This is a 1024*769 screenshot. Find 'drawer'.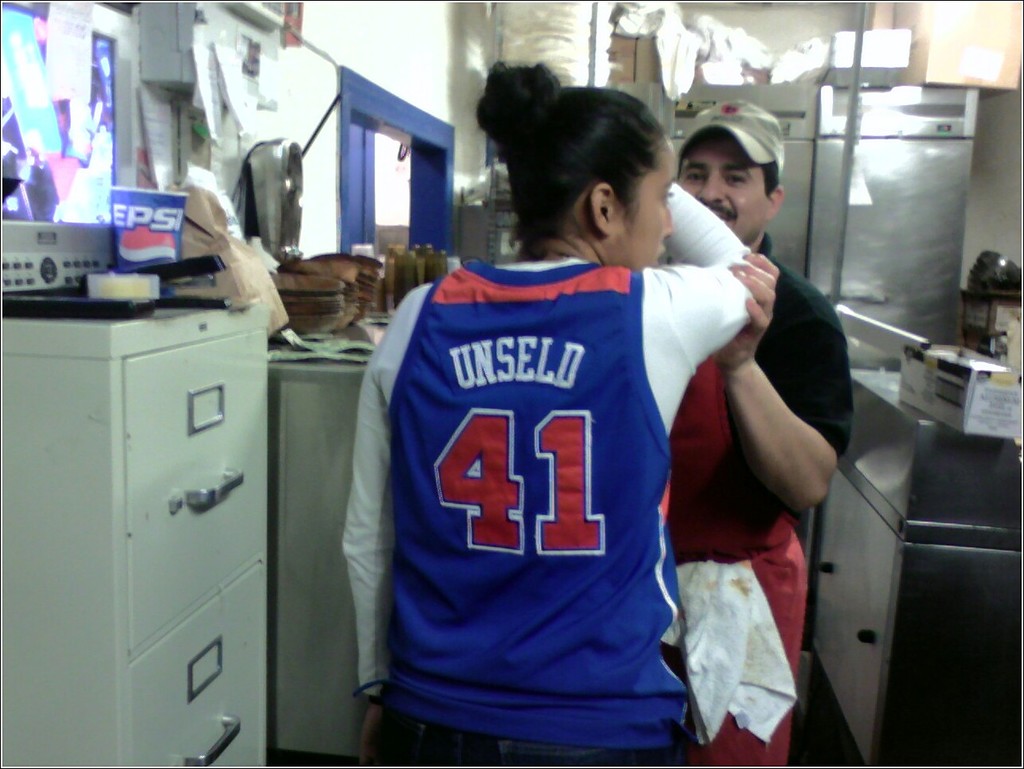
Bounding box: [x1=118, y1=328, x2=266, y2=650].
